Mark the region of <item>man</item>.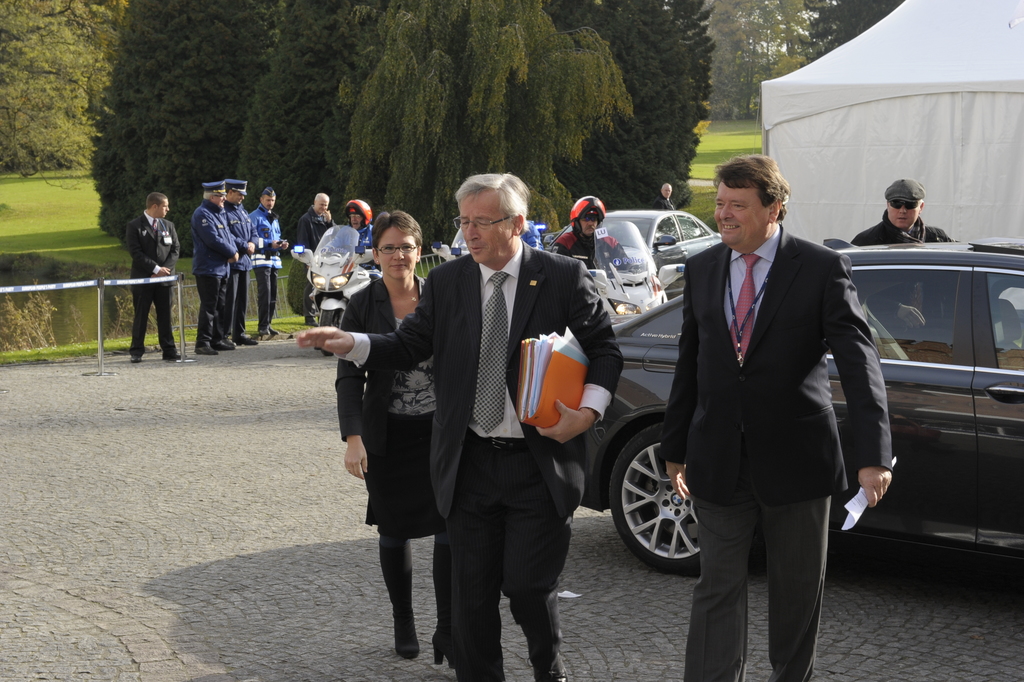
Region: bbox(340, 193, 384, 282).
